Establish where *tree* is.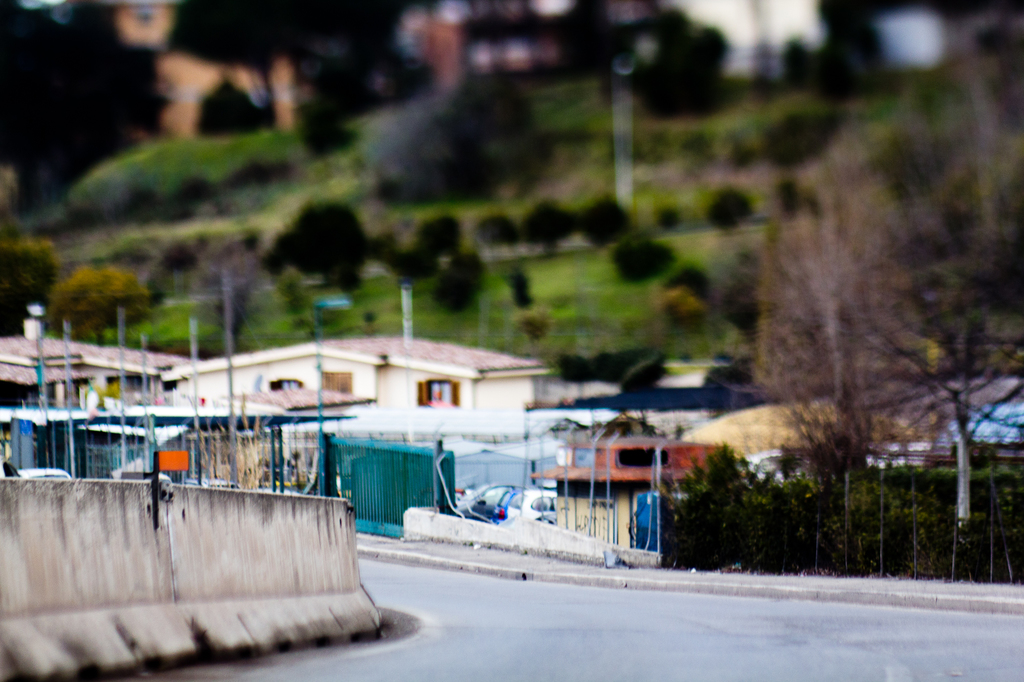
Established at [x1=189, y1=385, x2=299, y2=494].
